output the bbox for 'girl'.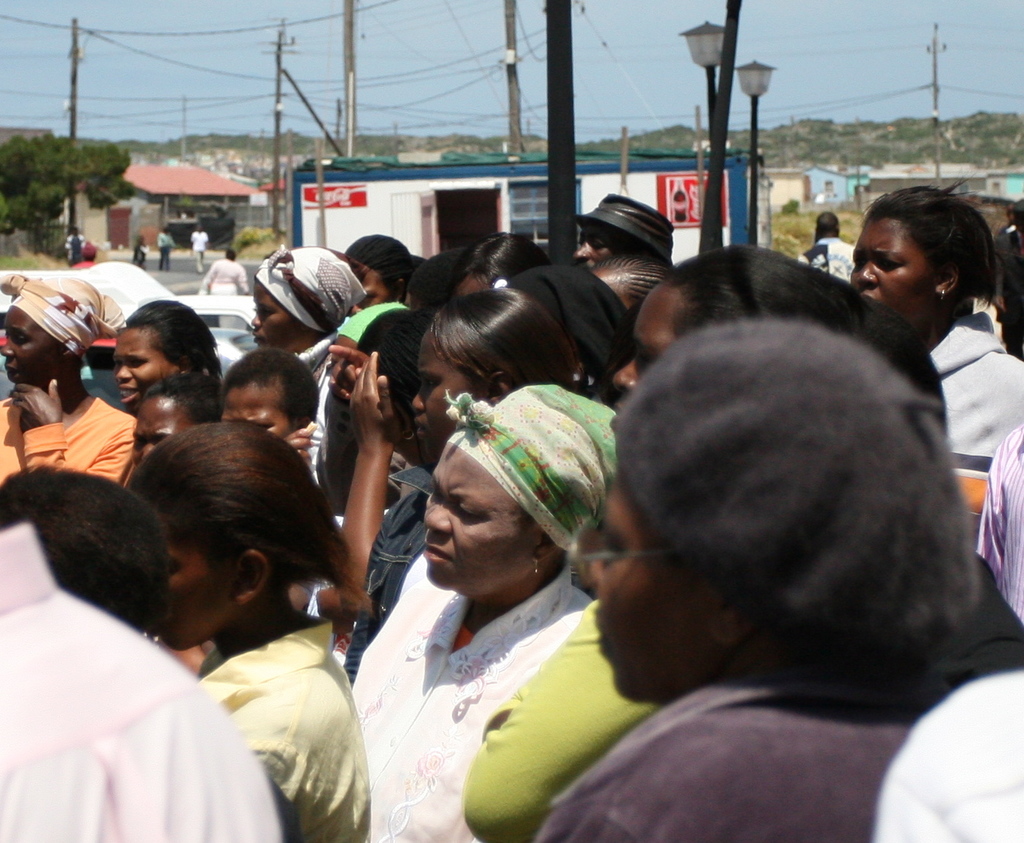
<bbox>122, 422, 374, 842</bbox>.
